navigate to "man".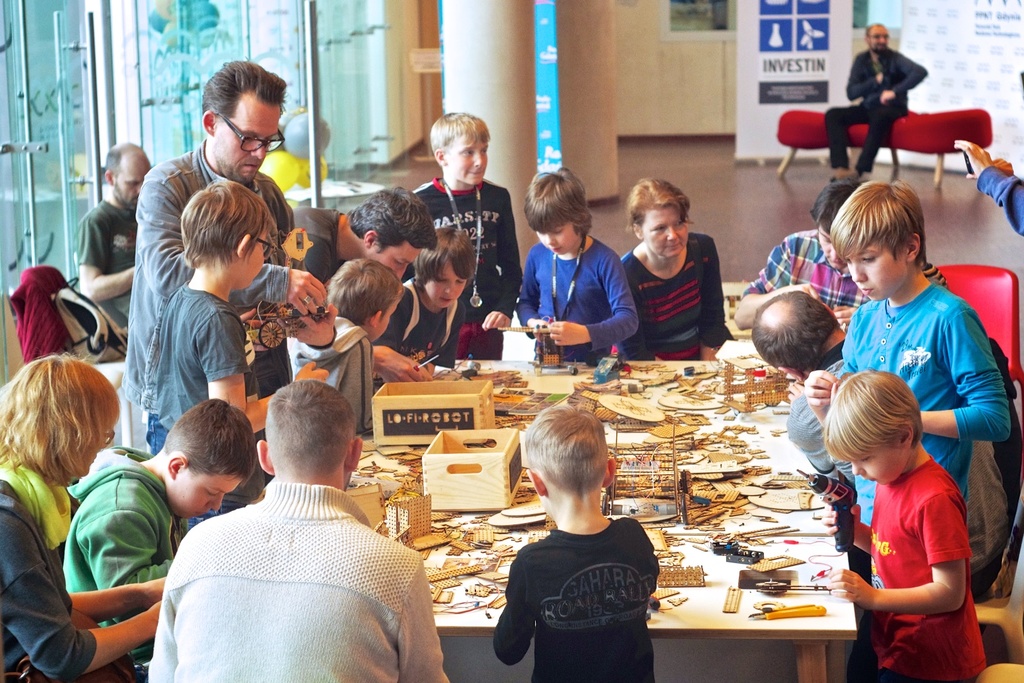
Navigation target: <bbox>731, 178, 874, 328</bbox>.
